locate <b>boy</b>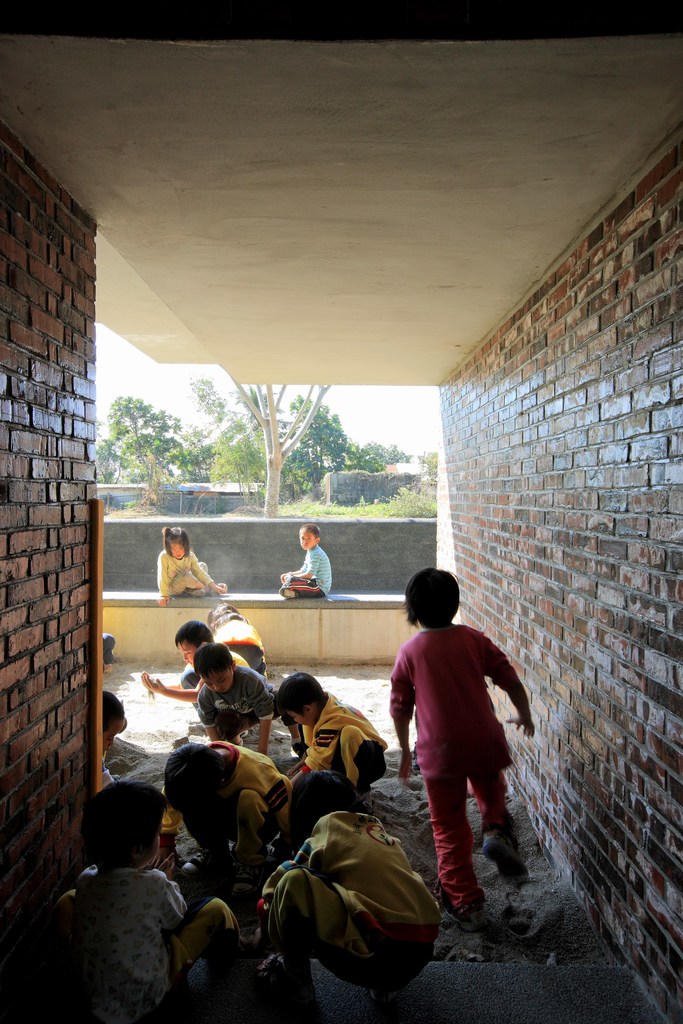
139, 622, 258, 699
